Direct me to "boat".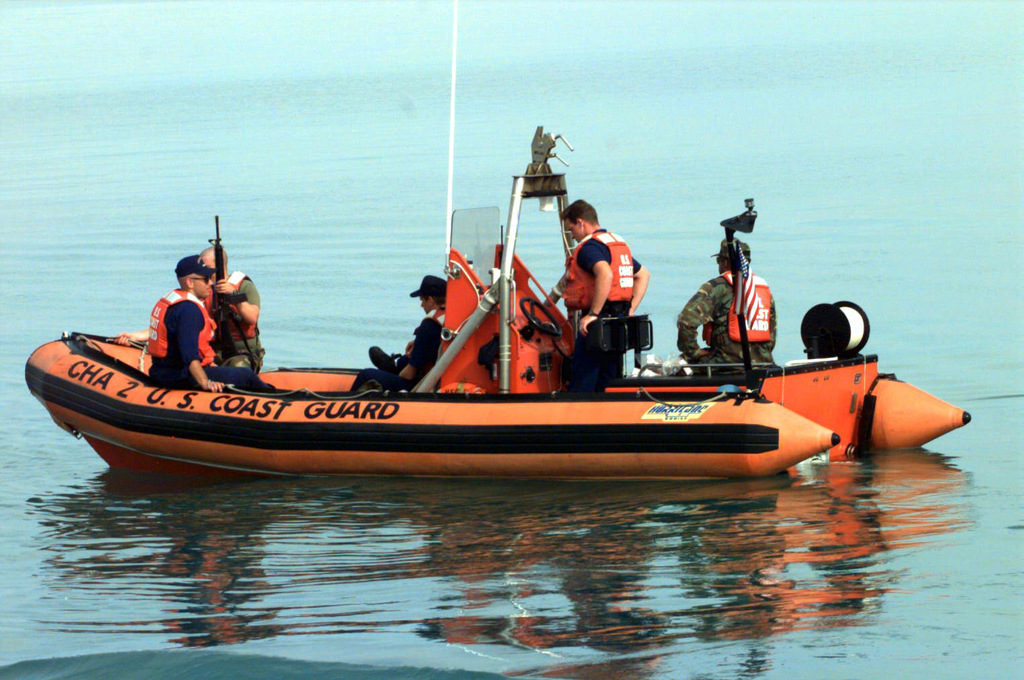
Direction: [45,151,904,487].
